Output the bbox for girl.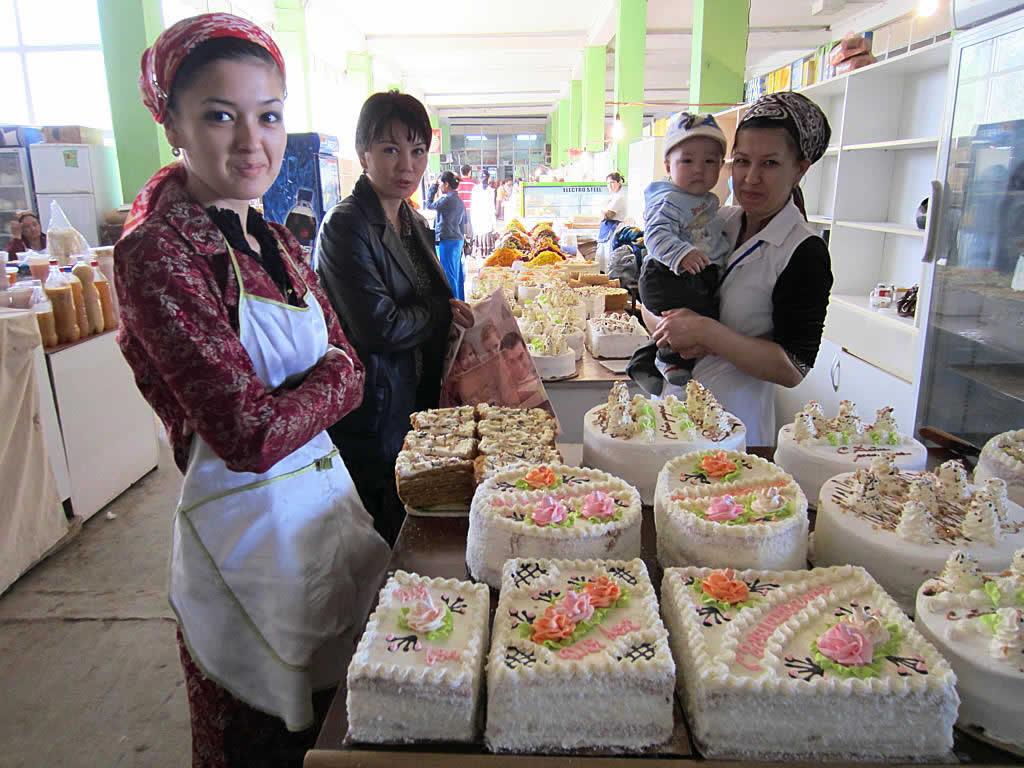
crop(0, 203, 50, 256).
